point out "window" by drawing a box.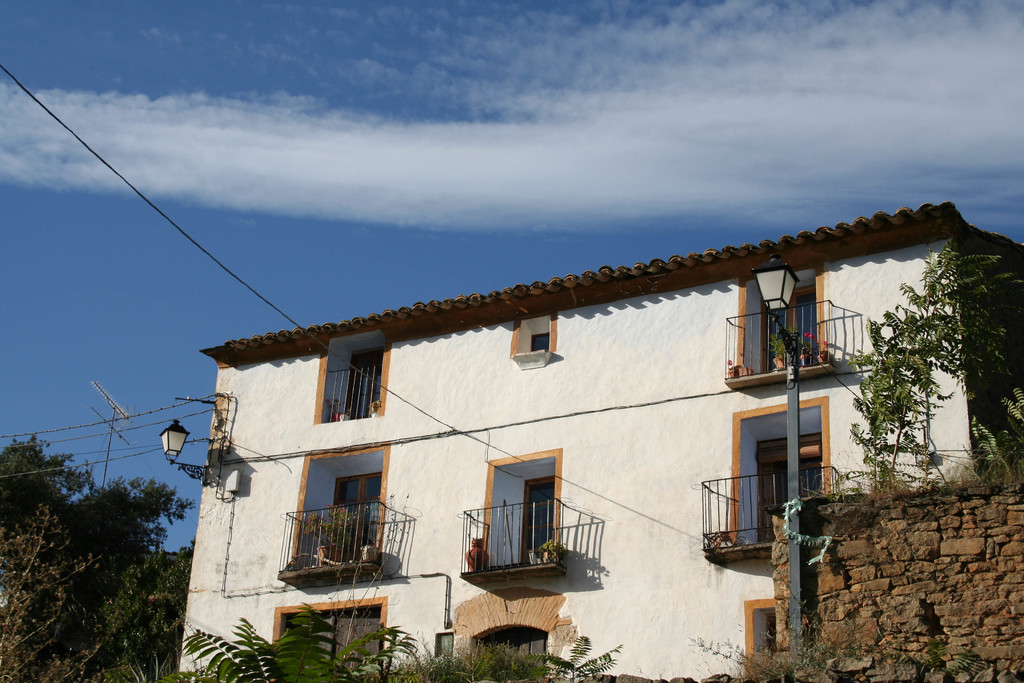
<bbox>767, 286, 822, 366</bbox>.
